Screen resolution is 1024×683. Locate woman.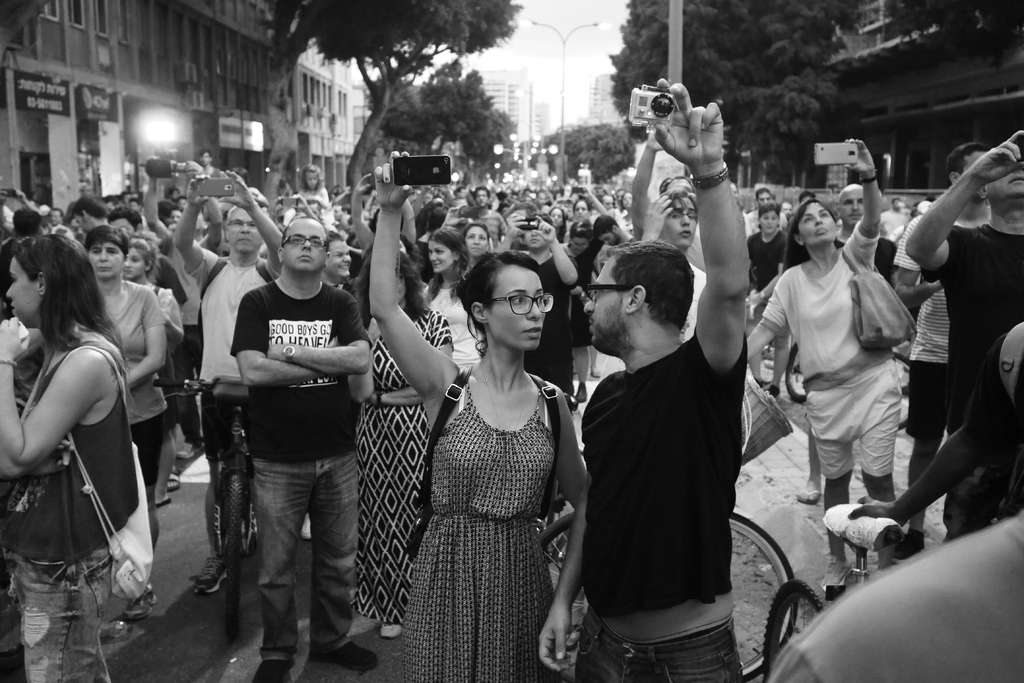
[347,245,460,642].
